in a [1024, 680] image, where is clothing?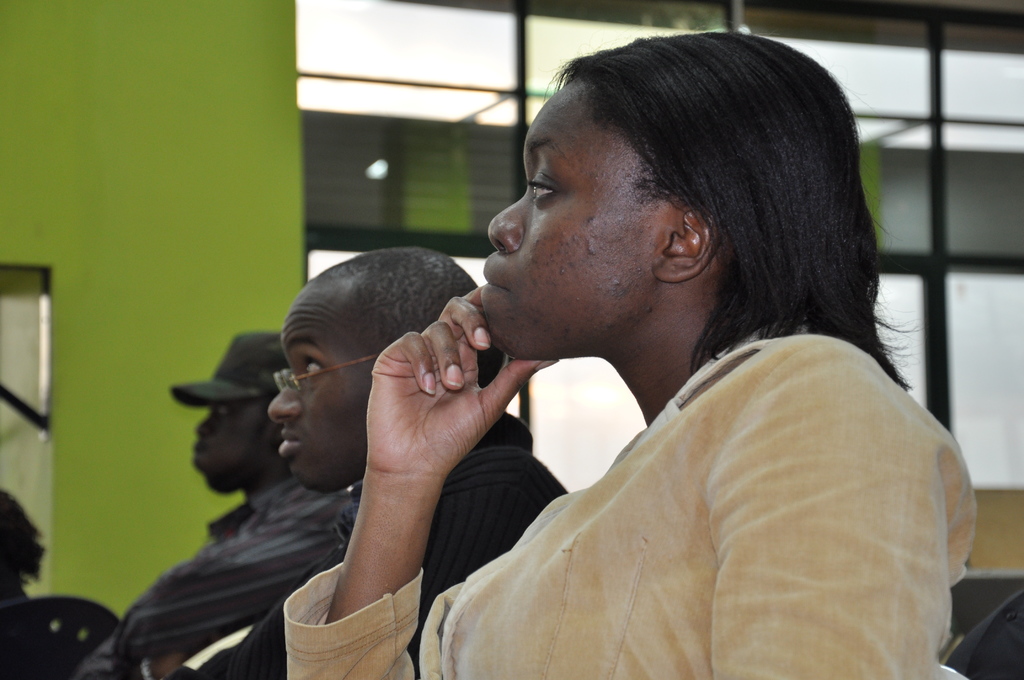
pyautogui.locateOnScreen(284, 327, 978, 679).
